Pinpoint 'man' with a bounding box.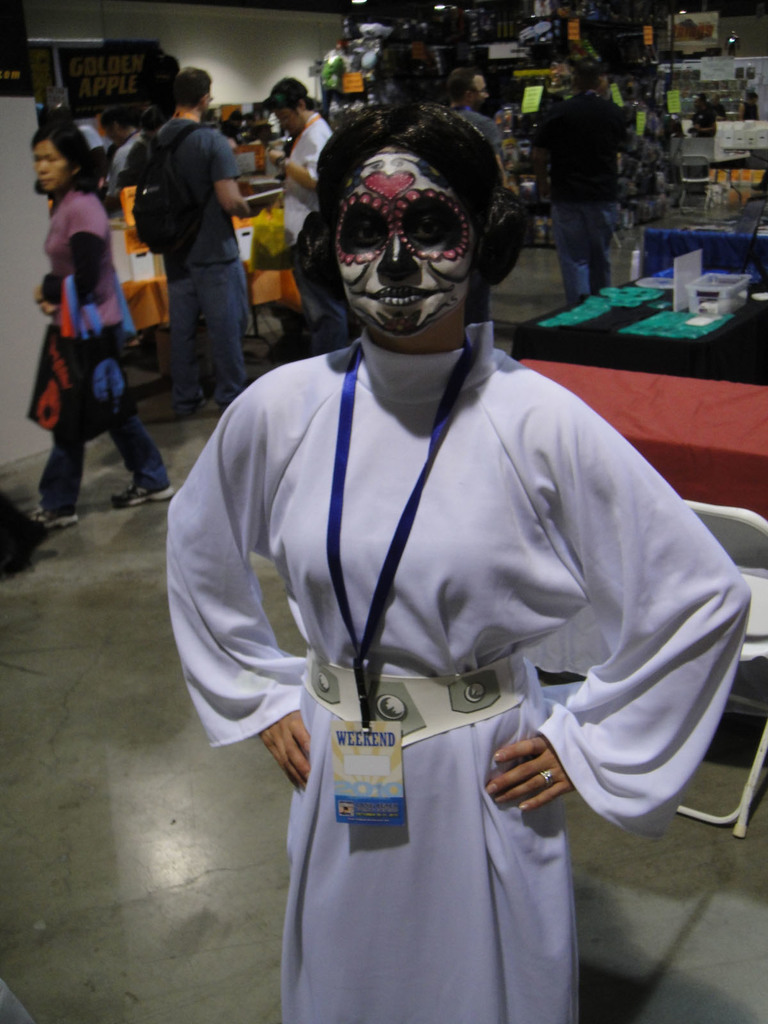
box(268, 75, 341, 349).
